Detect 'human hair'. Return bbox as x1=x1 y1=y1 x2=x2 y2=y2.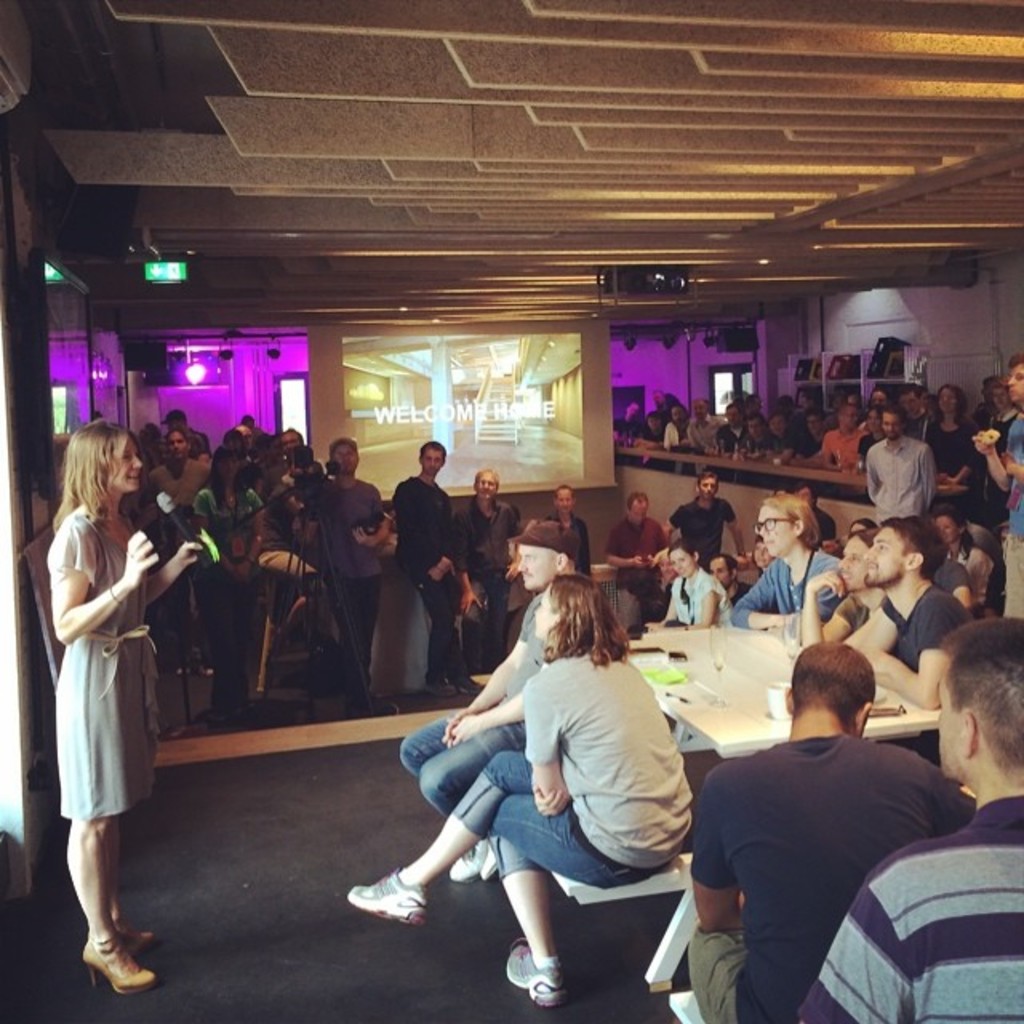
x1=765 y1=411 x2=787 y2=426.
